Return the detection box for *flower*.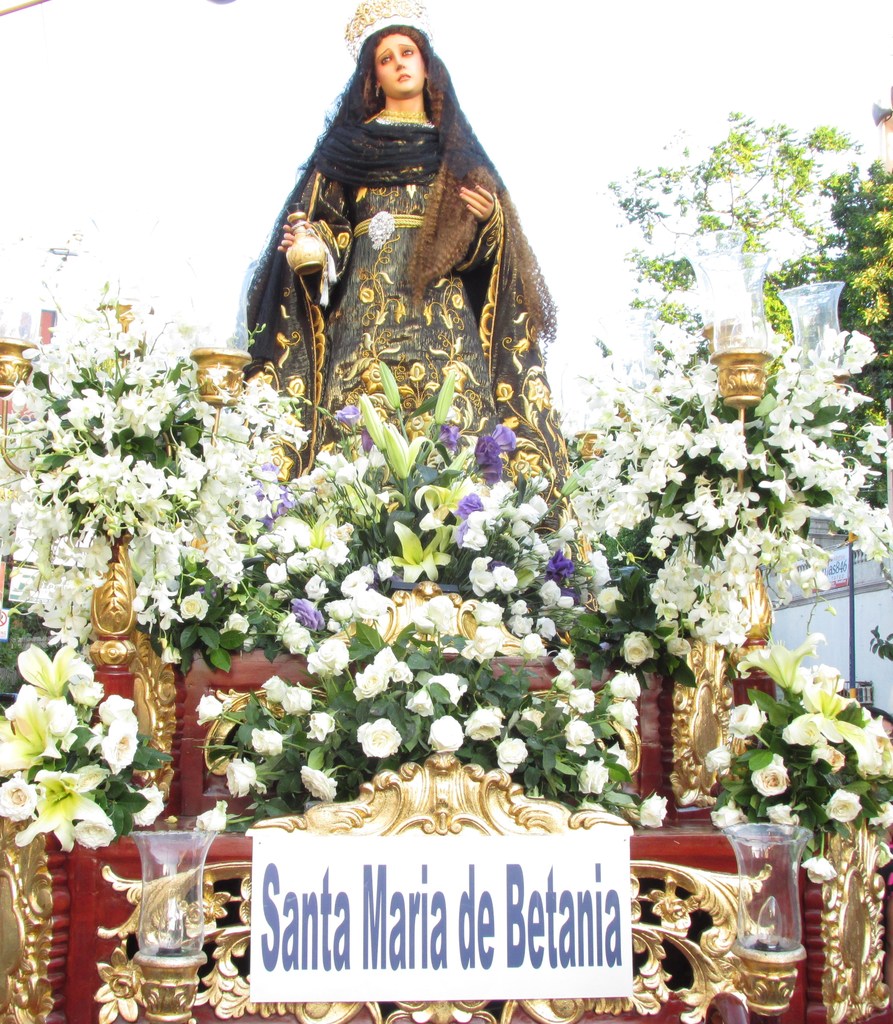
bbox=[641, 794, 662, 832].
